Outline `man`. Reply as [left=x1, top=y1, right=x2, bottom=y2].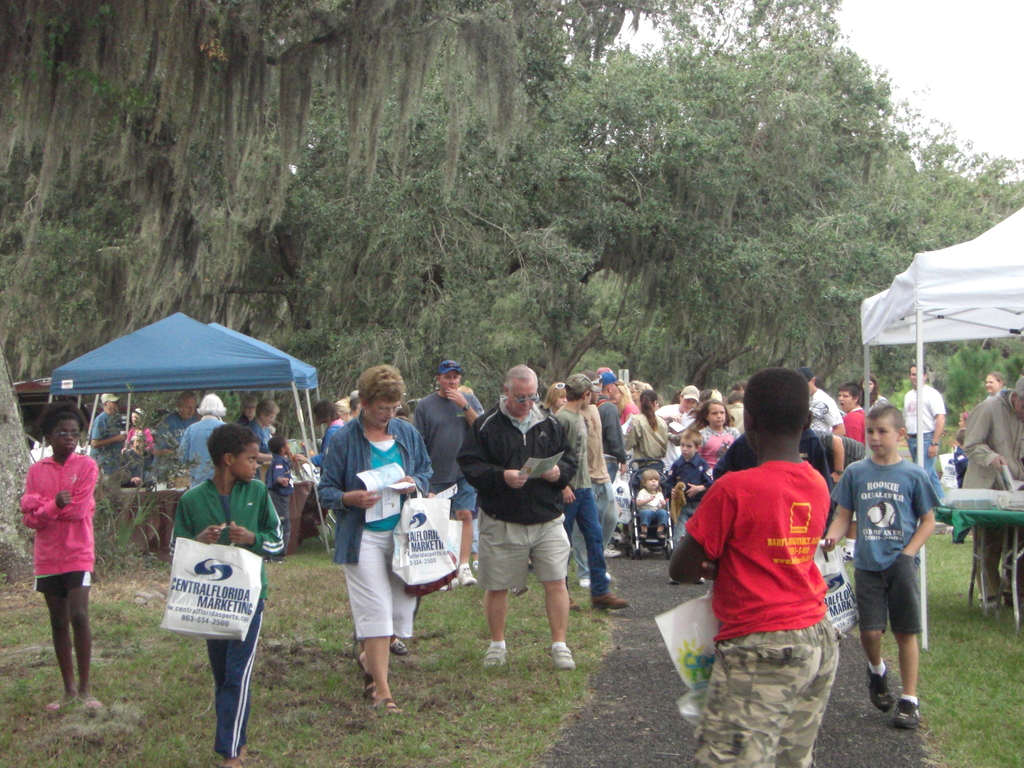
[left=91, top=393, right=128, bottom=472].
